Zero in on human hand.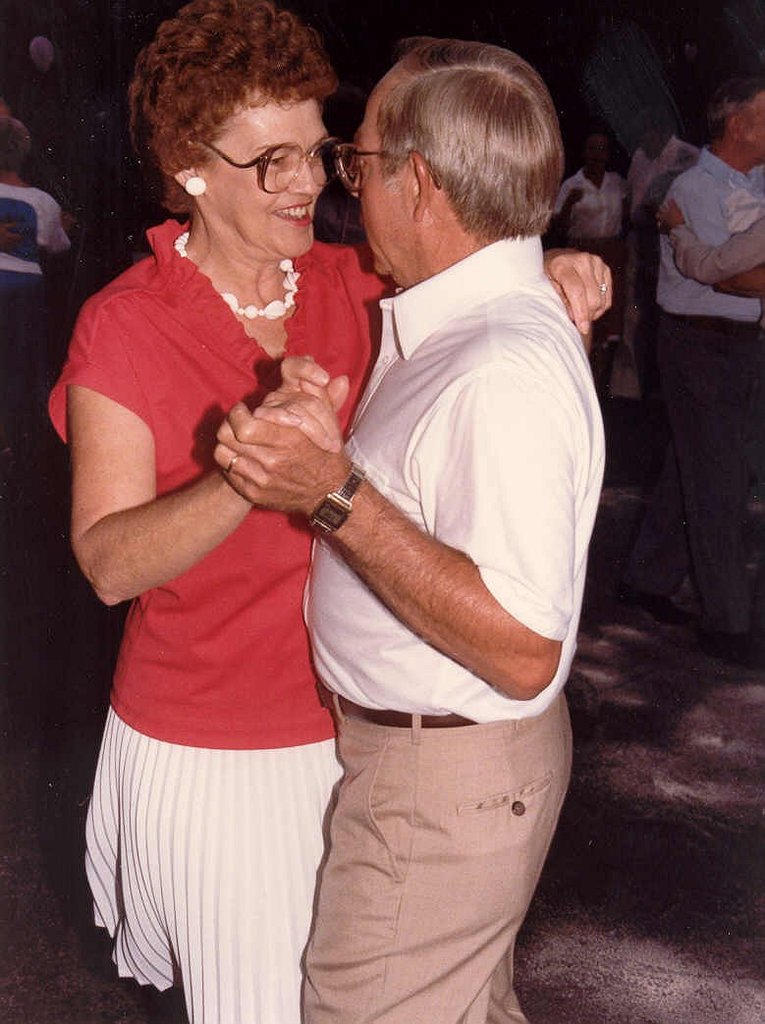
Zeroed in: Rect(541, 247, 616, 338).
